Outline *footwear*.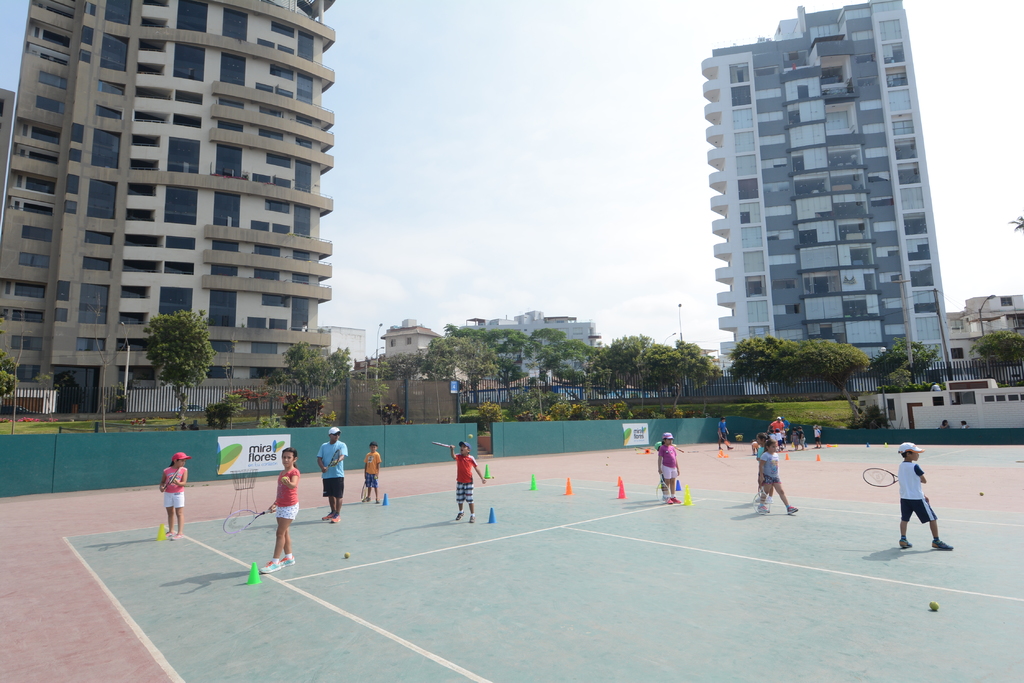
Outline: BBox(900, 538, 912, 545).
